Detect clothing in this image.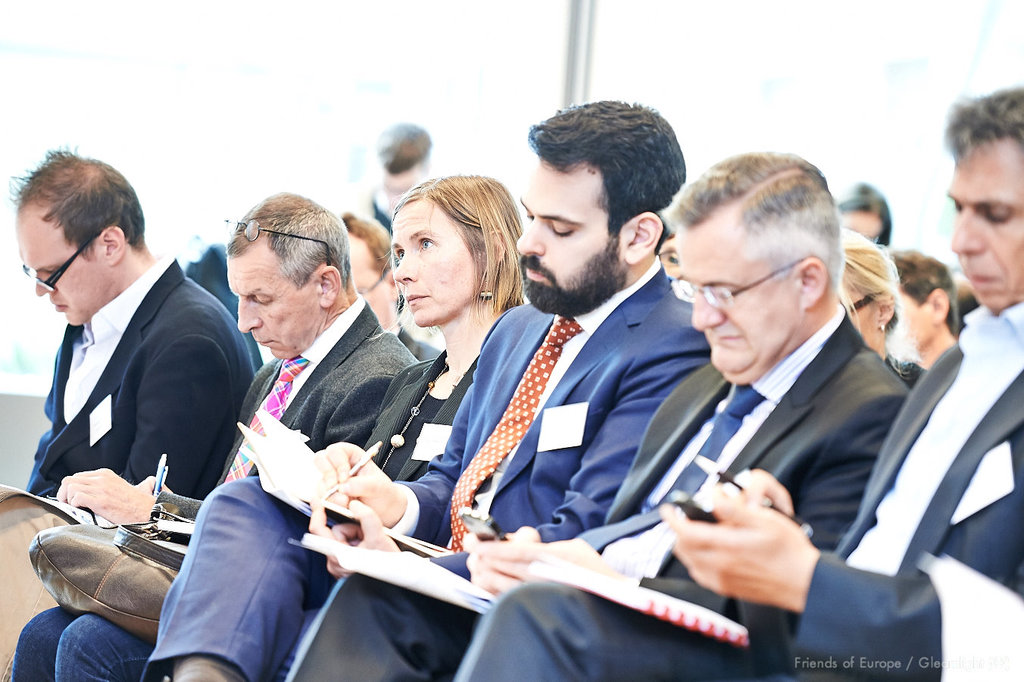
Detection: pyautogui.locateOnScreen(143, 477, 323, 681).
